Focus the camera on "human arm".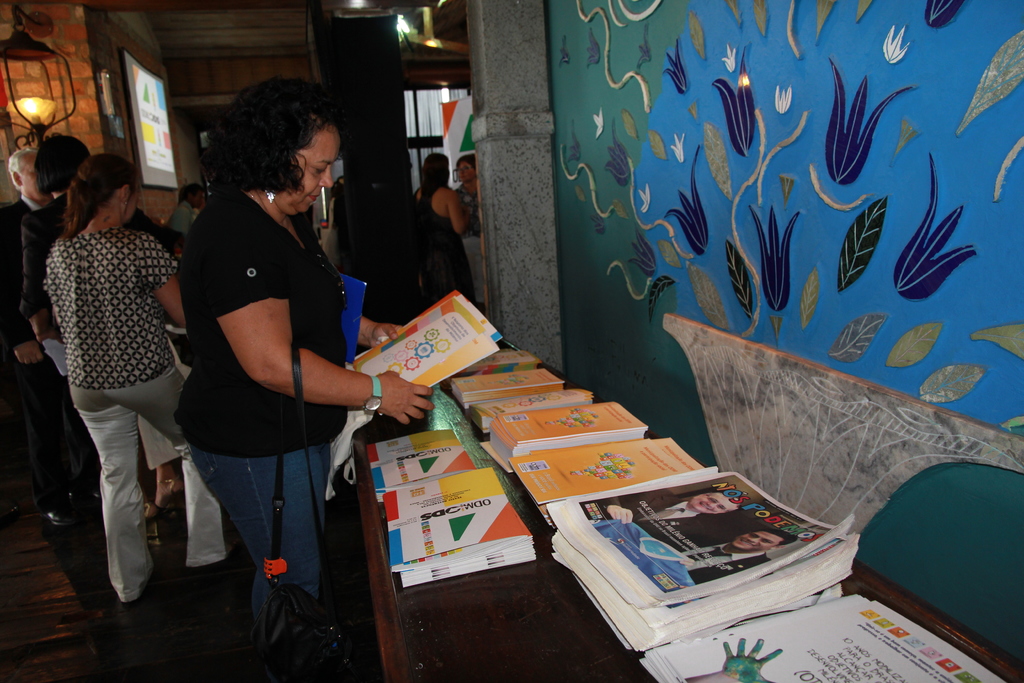
Focus region: x1=22 y1=217 x2=63 y2=352.
